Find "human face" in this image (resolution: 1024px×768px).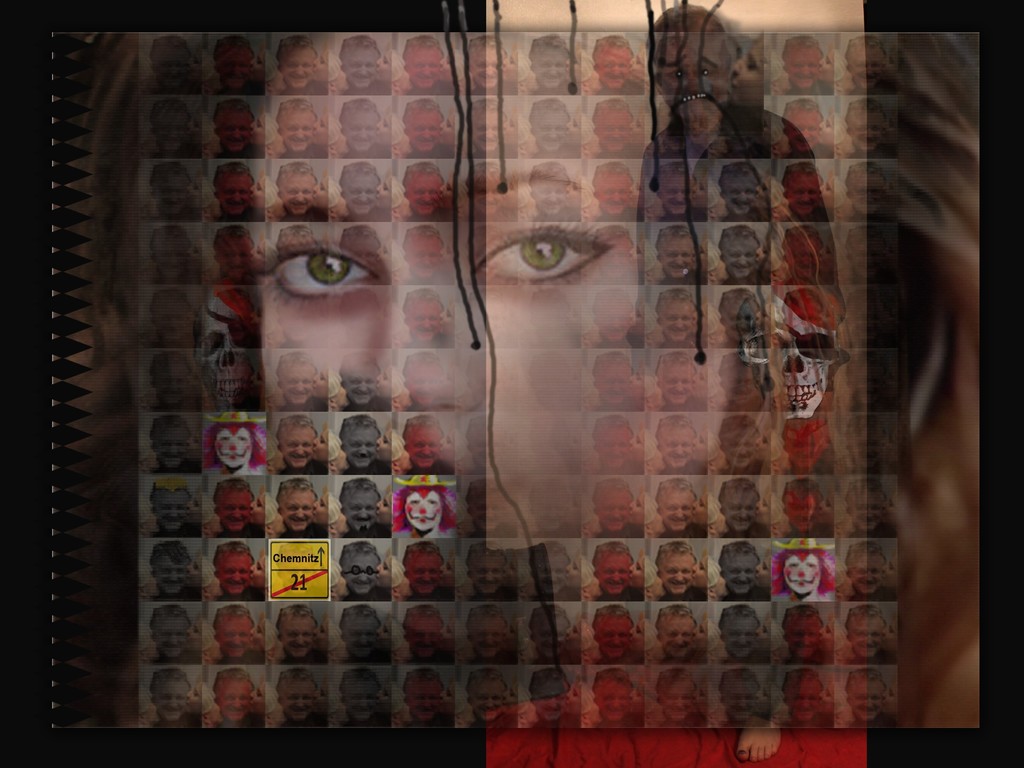
bbox=(214, 613, 252, 660).
